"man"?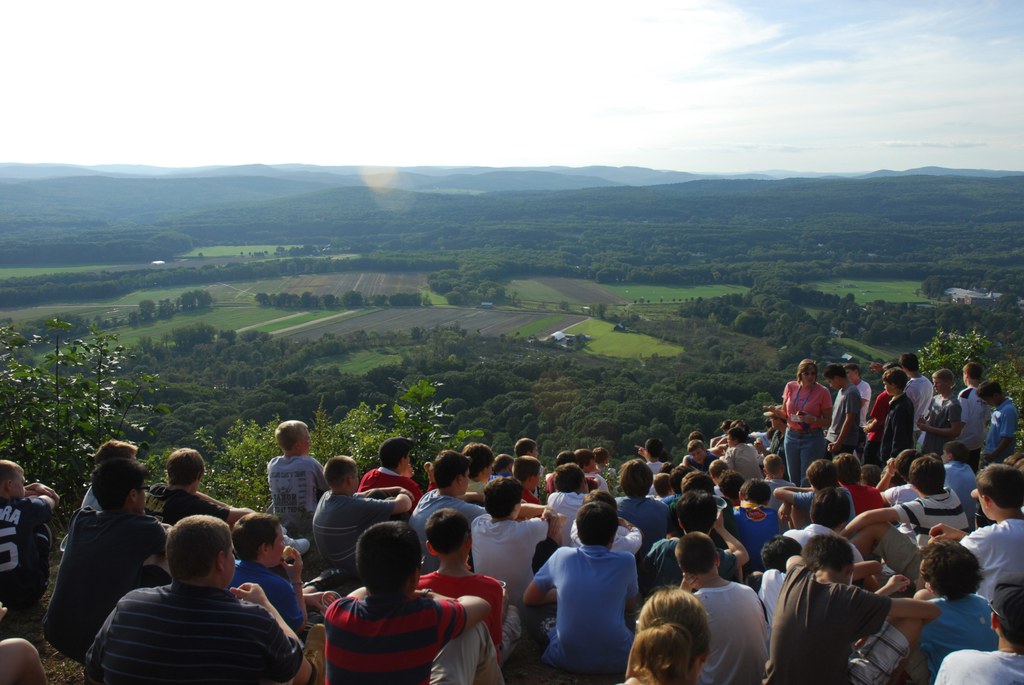
bbox=[79, 513, 310, 684]
